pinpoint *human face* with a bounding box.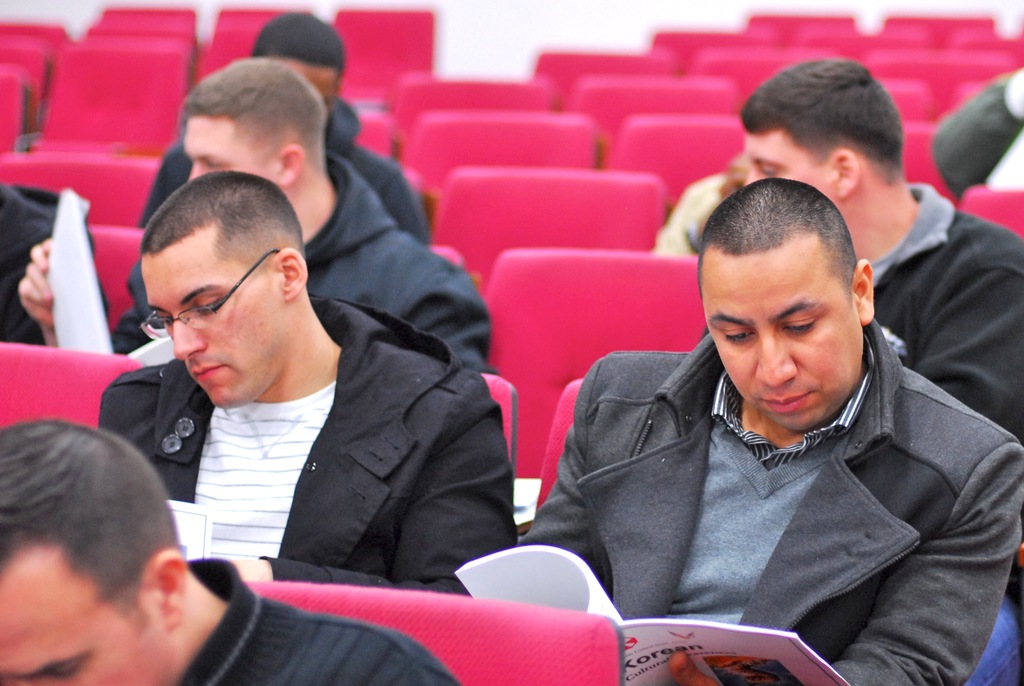
detection(690, 243, 868, 436).
